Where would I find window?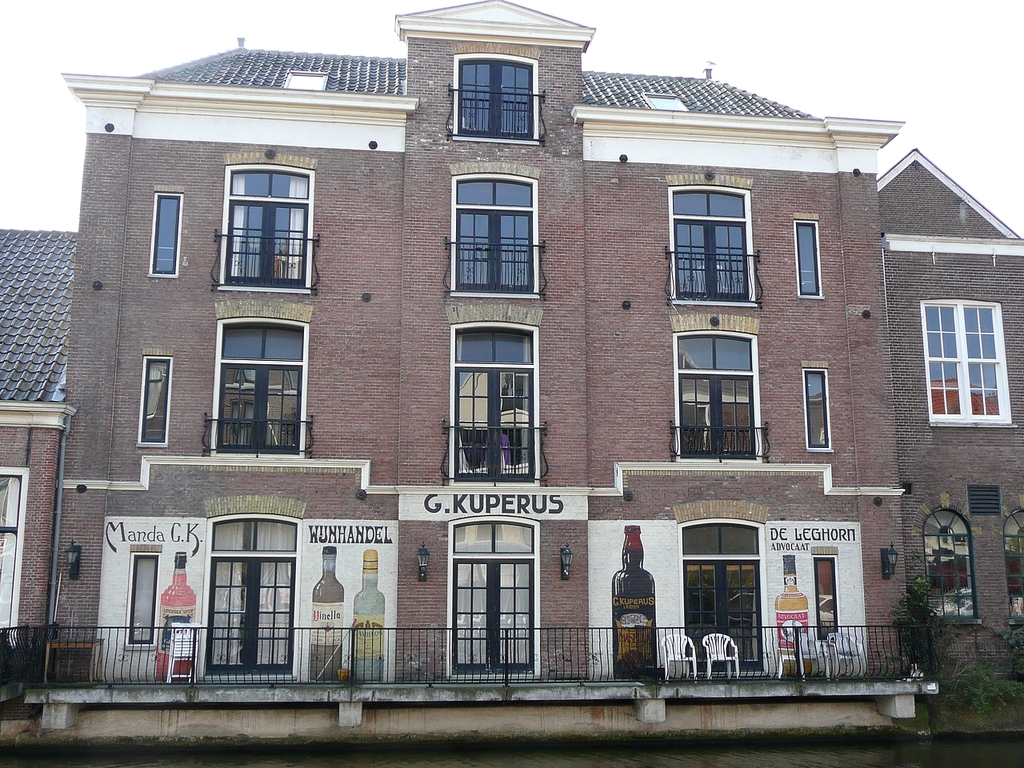
At select_region(145, 356, 170, 447).
